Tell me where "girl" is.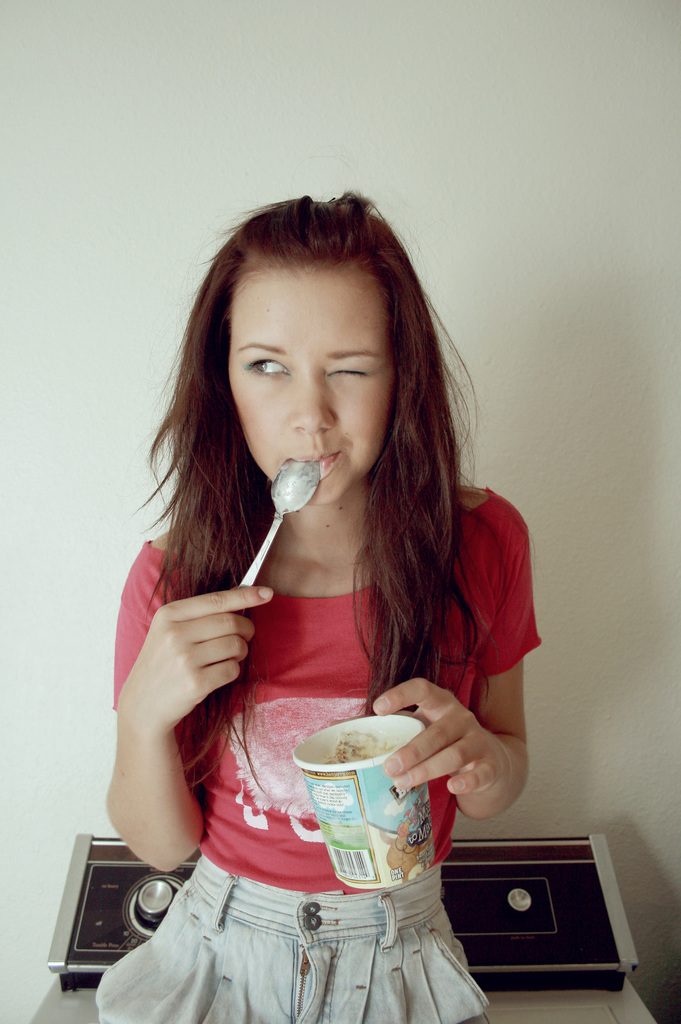
"girl" is at [left=95, top=195, right=536, bottom=1023].
